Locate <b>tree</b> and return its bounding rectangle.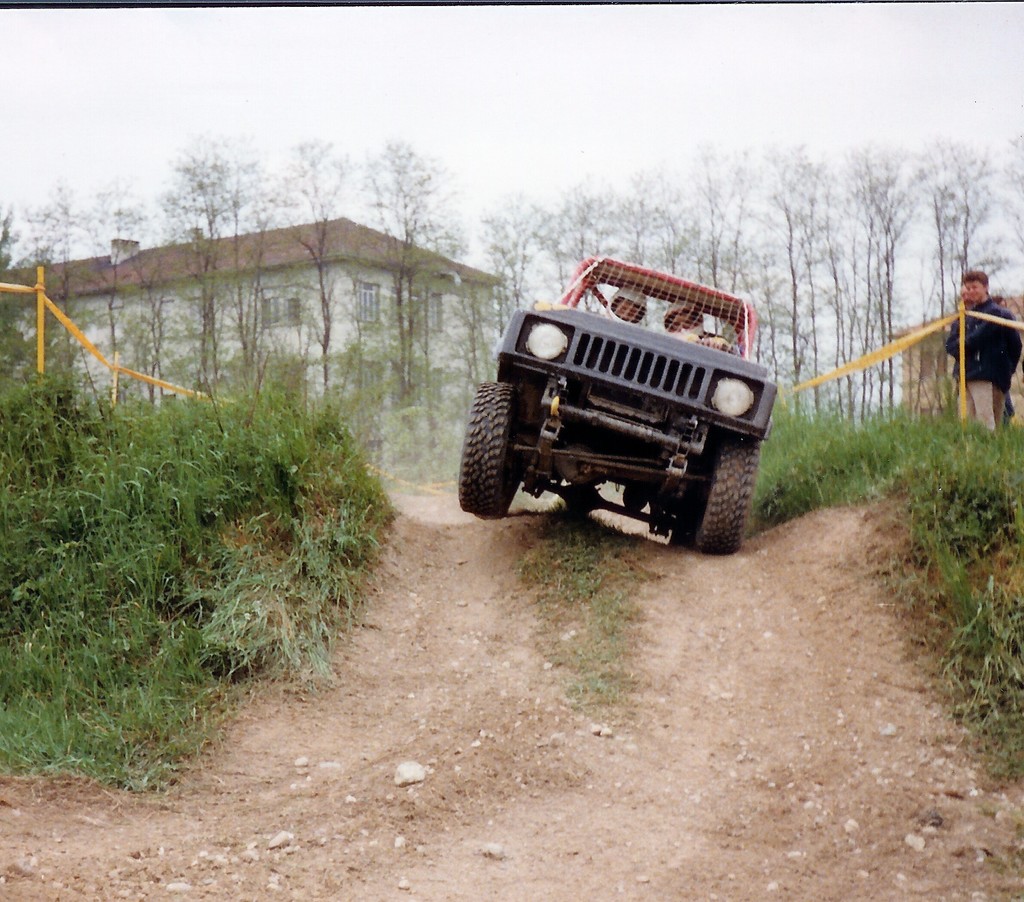
[left=106, top=227, right=186, bottom=388].
